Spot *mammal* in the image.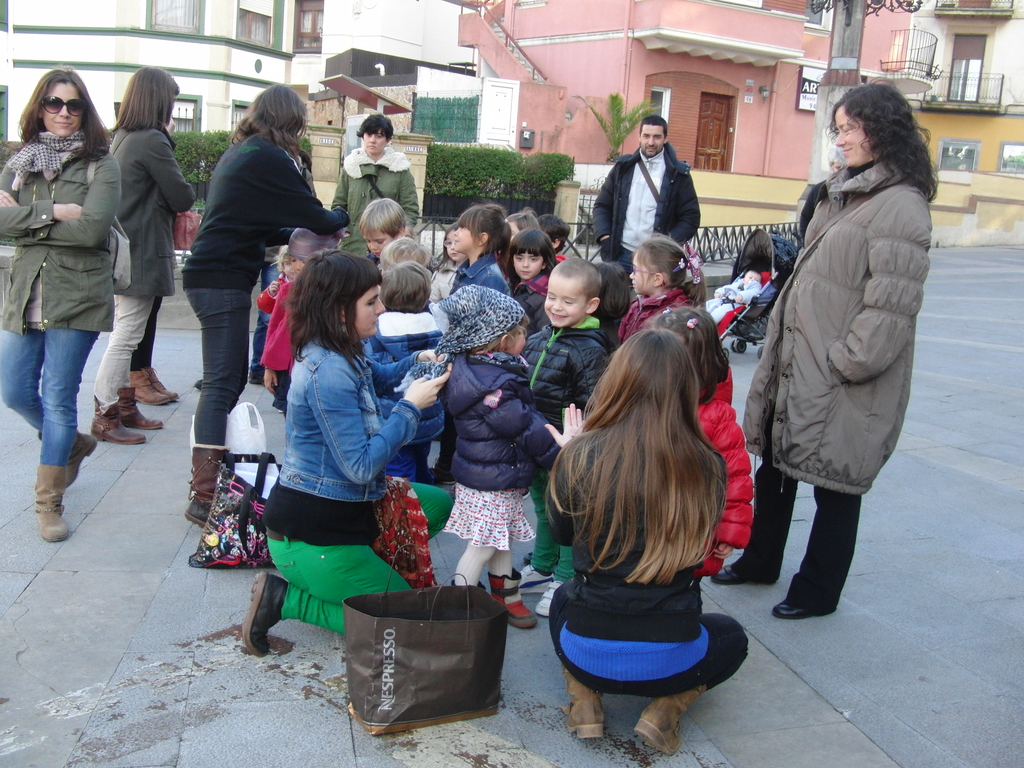
*mammal* found at box(245, 185, 428, 676).
